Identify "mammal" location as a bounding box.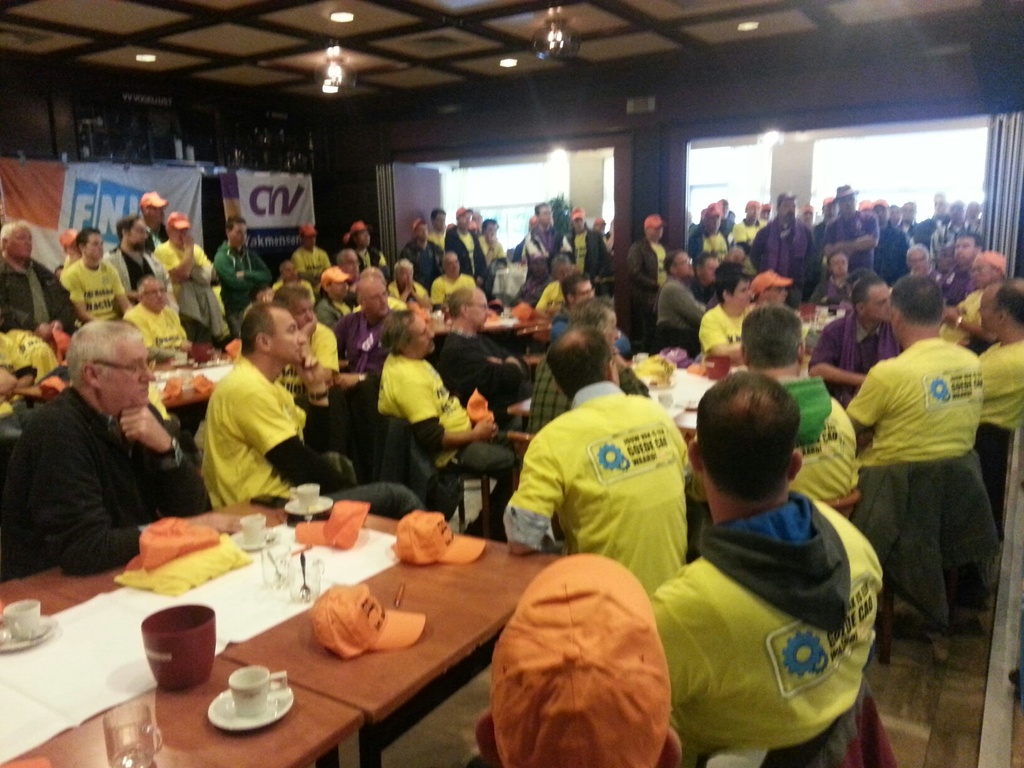
[x1=196, y1=303, x2=422, y2=517].
